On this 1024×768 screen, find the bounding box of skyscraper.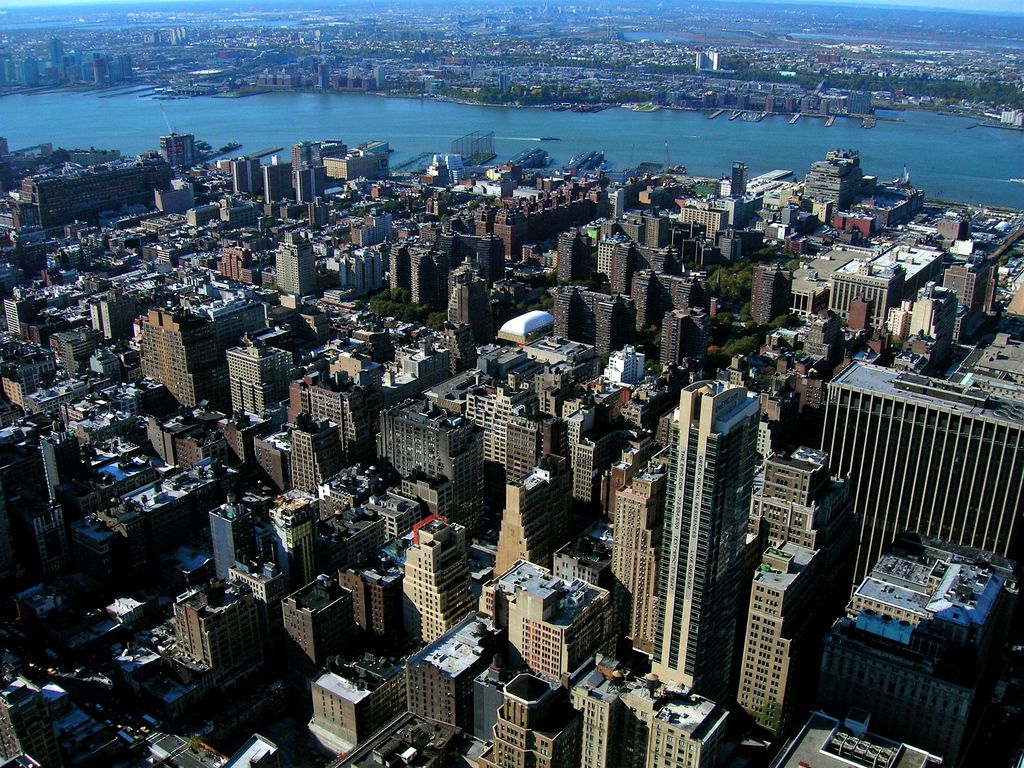
Bounding box: (left=447, top=266, right=488, bottom=344).
